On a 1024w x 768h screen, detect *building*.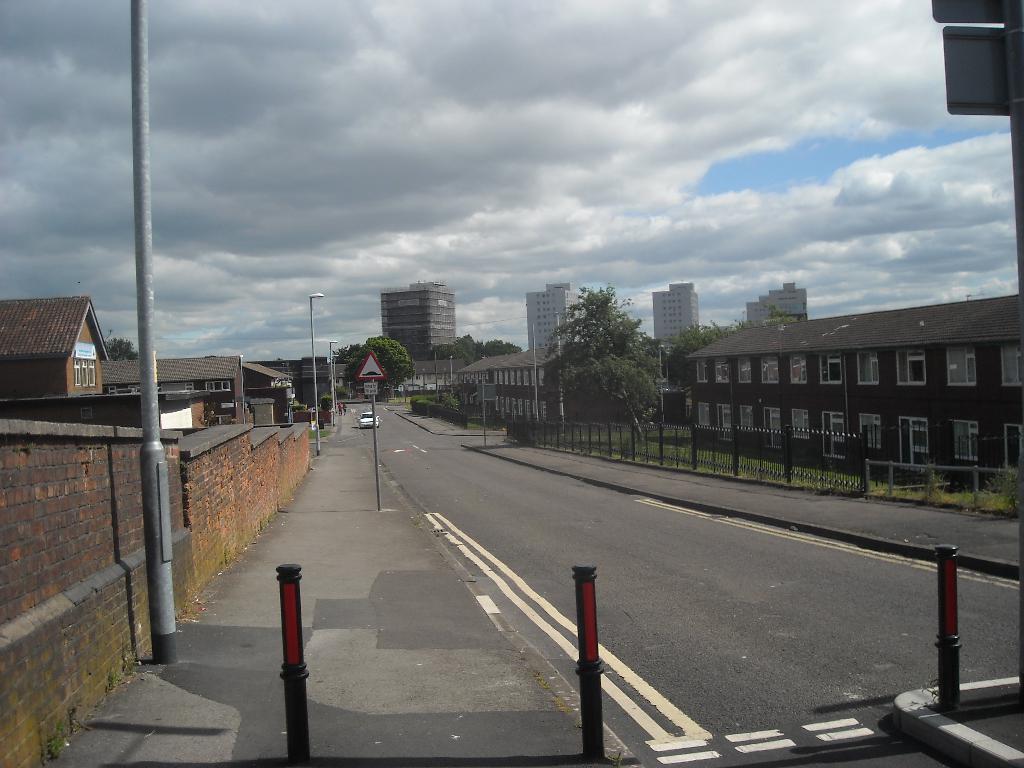
locate(650, 280, 702, 342).
